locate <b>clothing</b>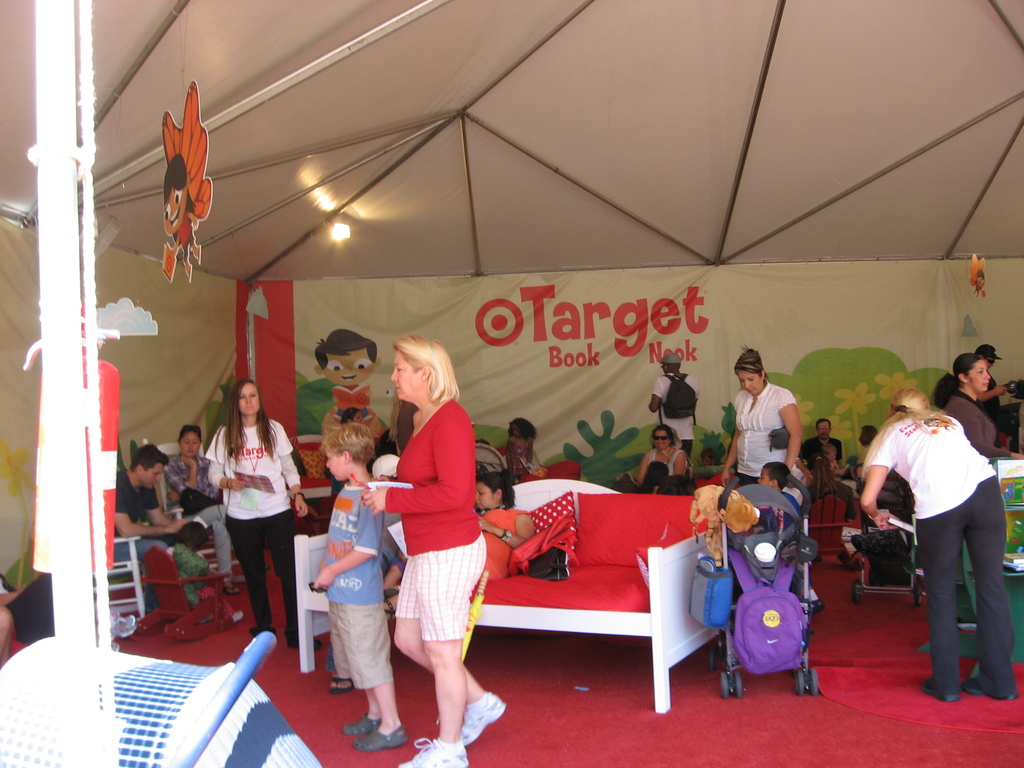
(left=390, top=557, right=409, bottom=577)
